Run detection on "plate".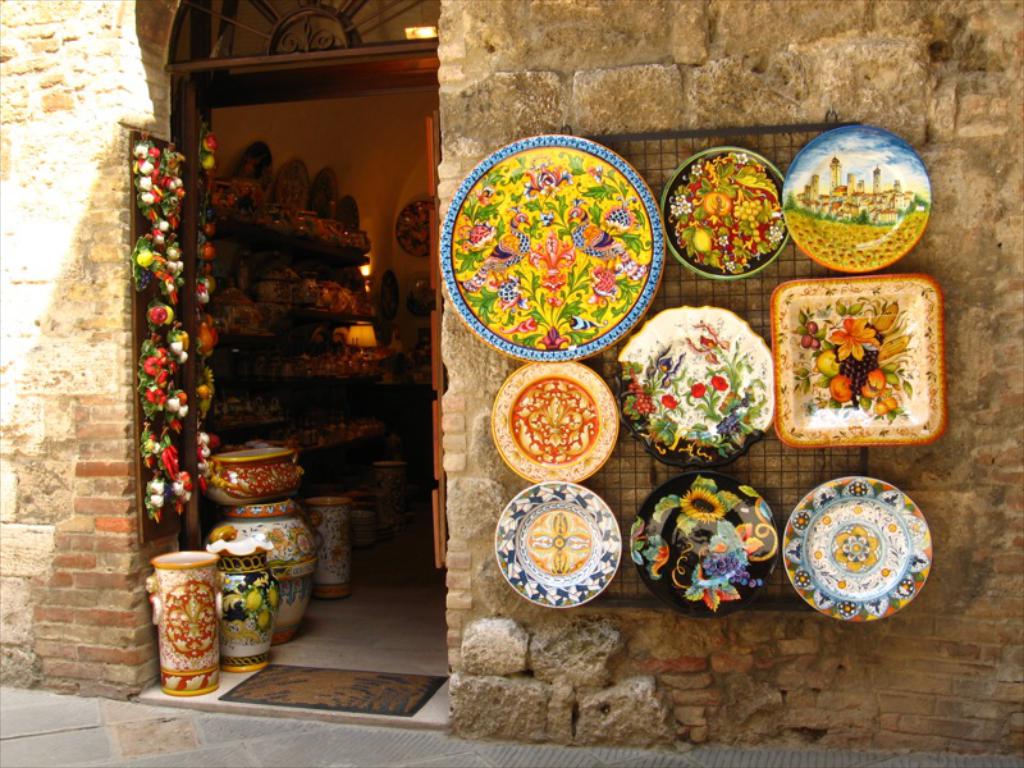
Result: l=438, t=136, r=666, b=364.
